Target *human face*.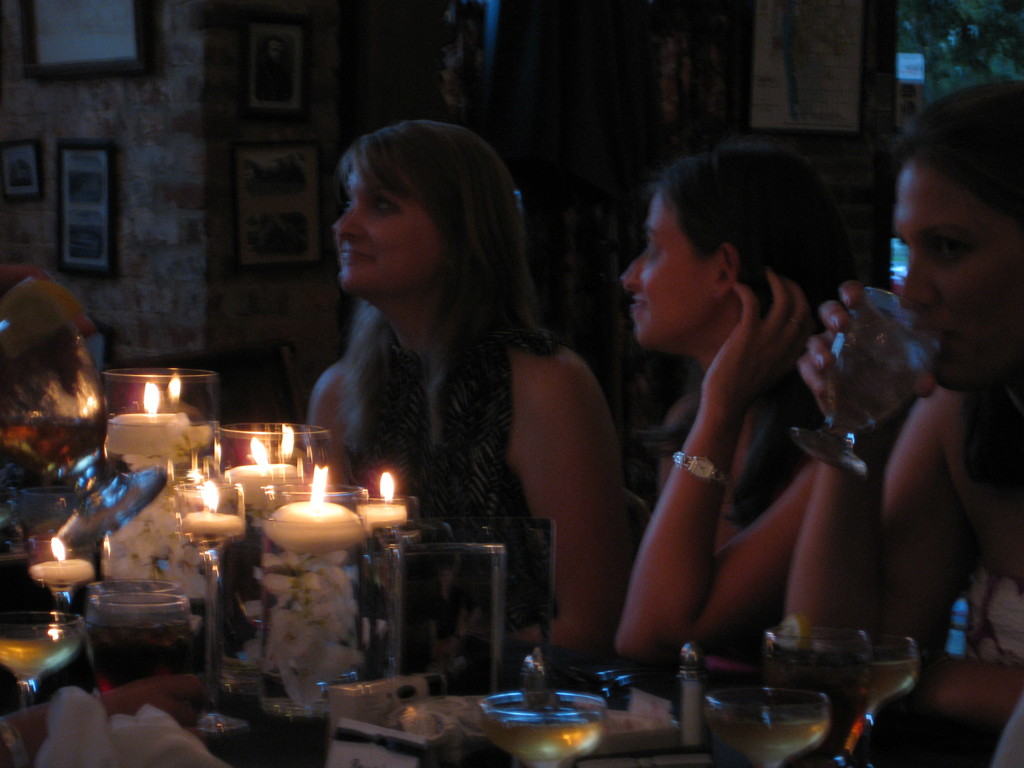
Target region: [x1=620, y1=197, x2=706, y2=348].
